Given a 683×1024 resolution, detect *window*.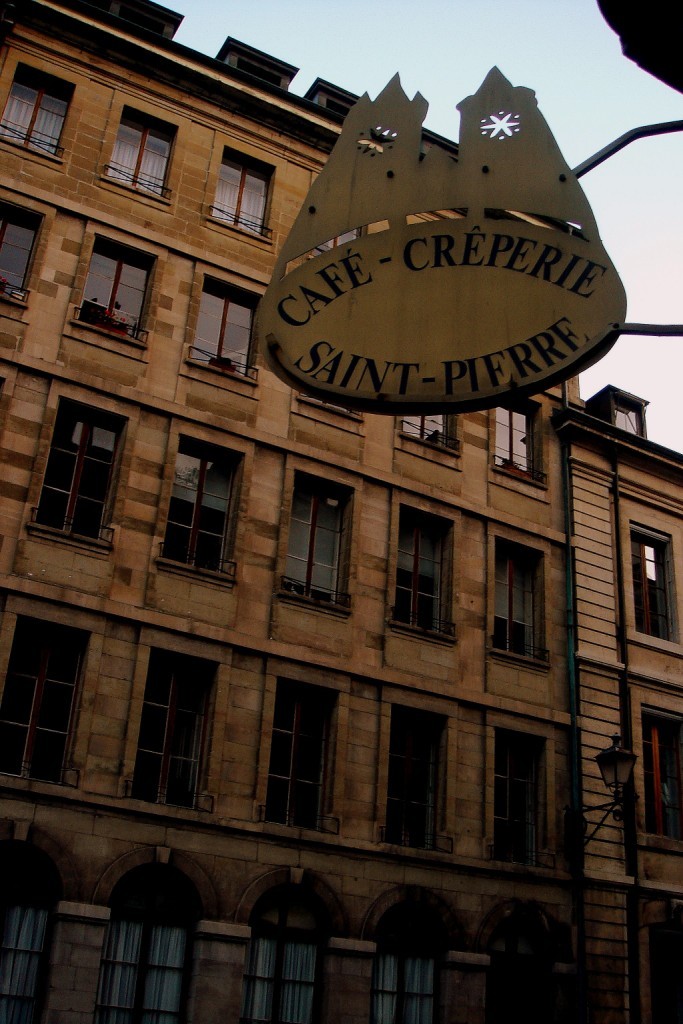
bbox=(167, 458, 247, 575).
